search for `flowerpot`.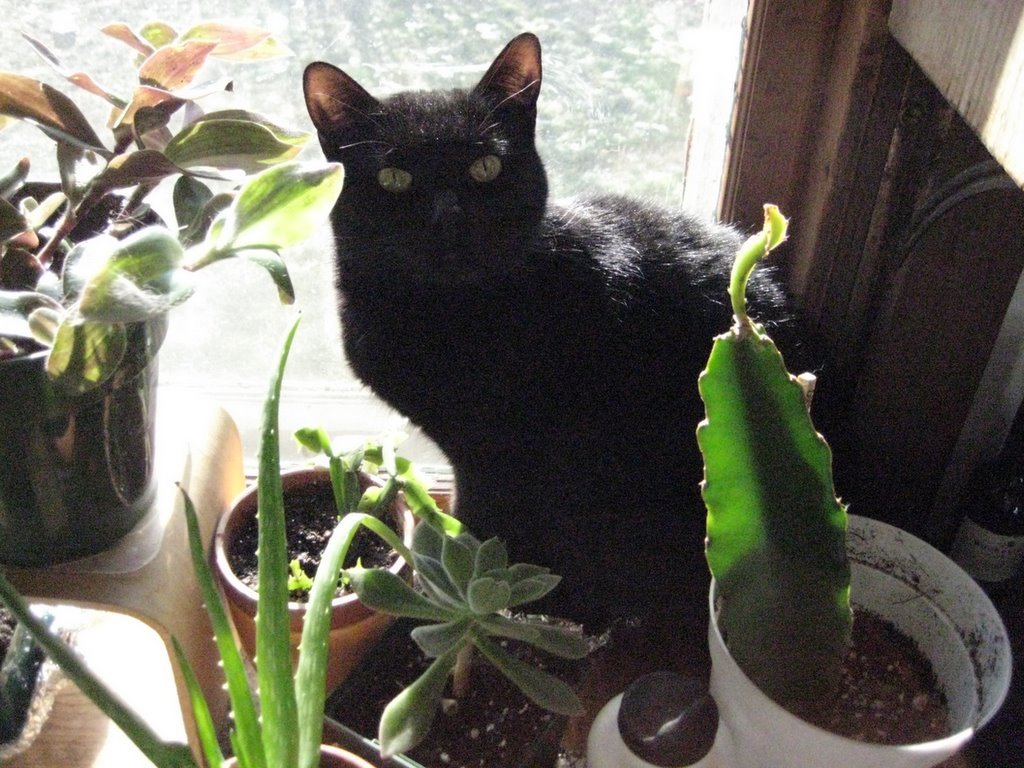
Found at (390,594,603,767).
